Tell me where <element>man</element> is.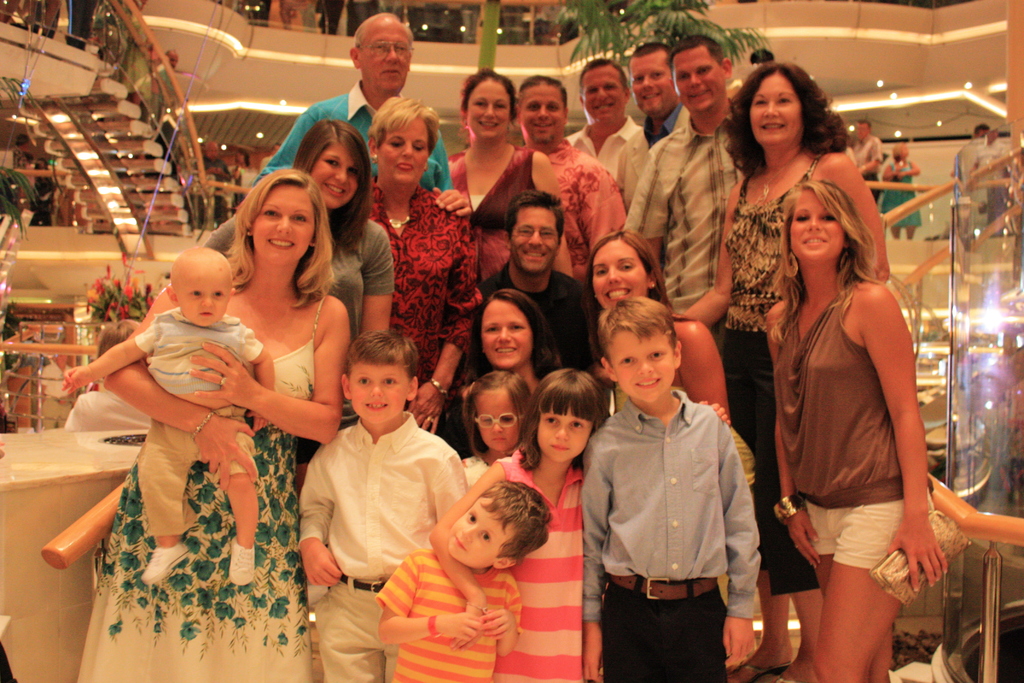
<element>man</element> is at crop(63, 0, 97, 50).
